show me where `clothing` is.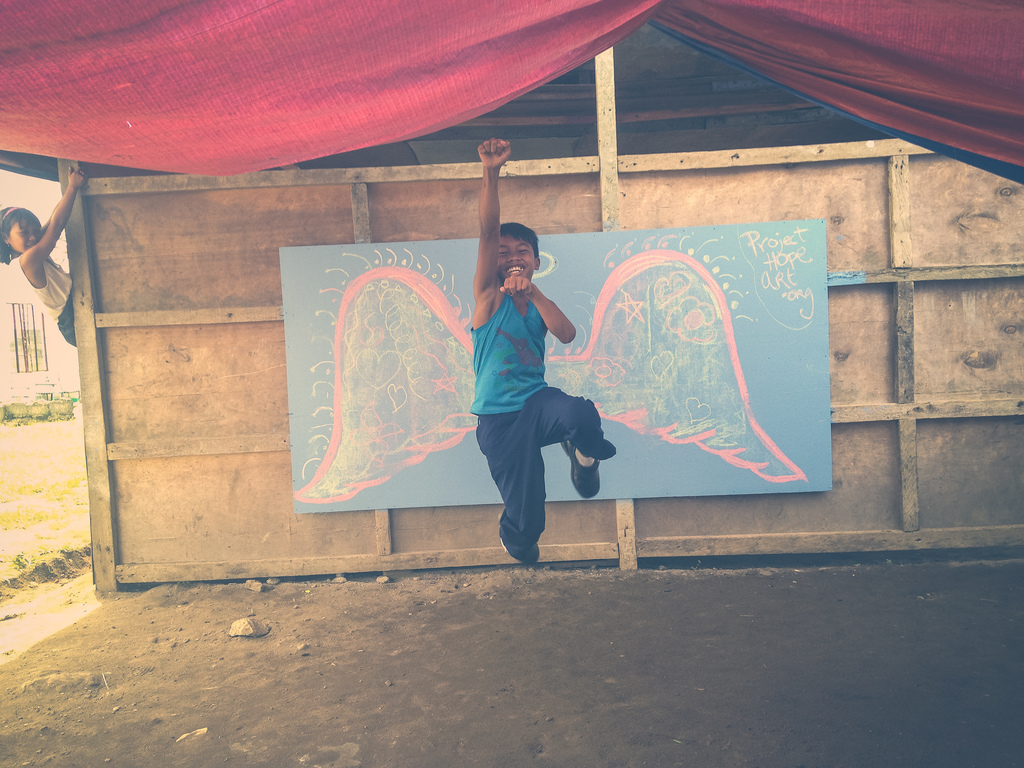
`clothing` is at detection(11, 241, 77, 339).
